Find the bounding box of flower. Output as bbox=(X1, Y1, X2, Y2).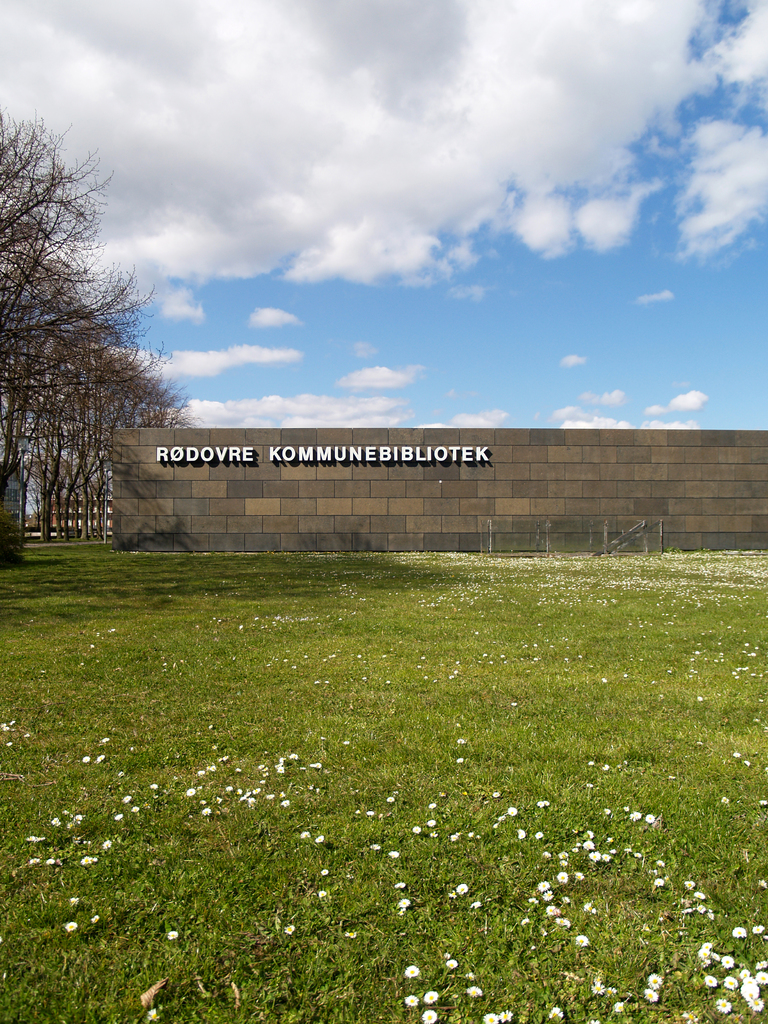
bbox=(314, 834, 328, 841).
